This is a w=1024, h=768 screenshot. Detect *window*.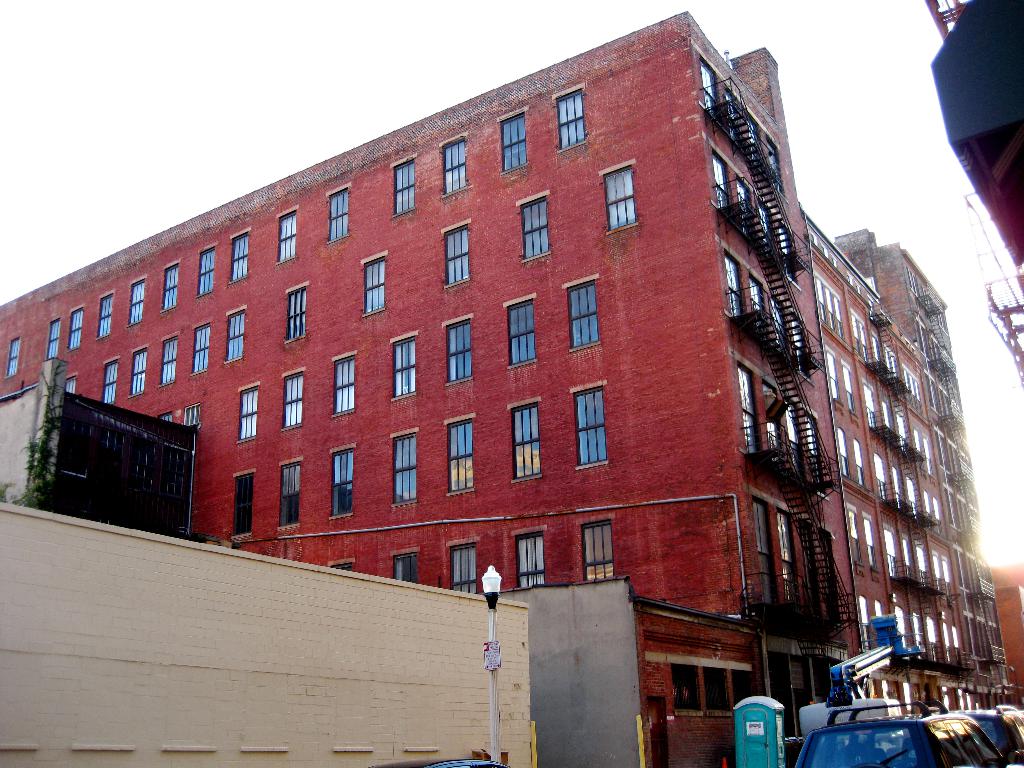
box=[68, 305, 87, 348].
